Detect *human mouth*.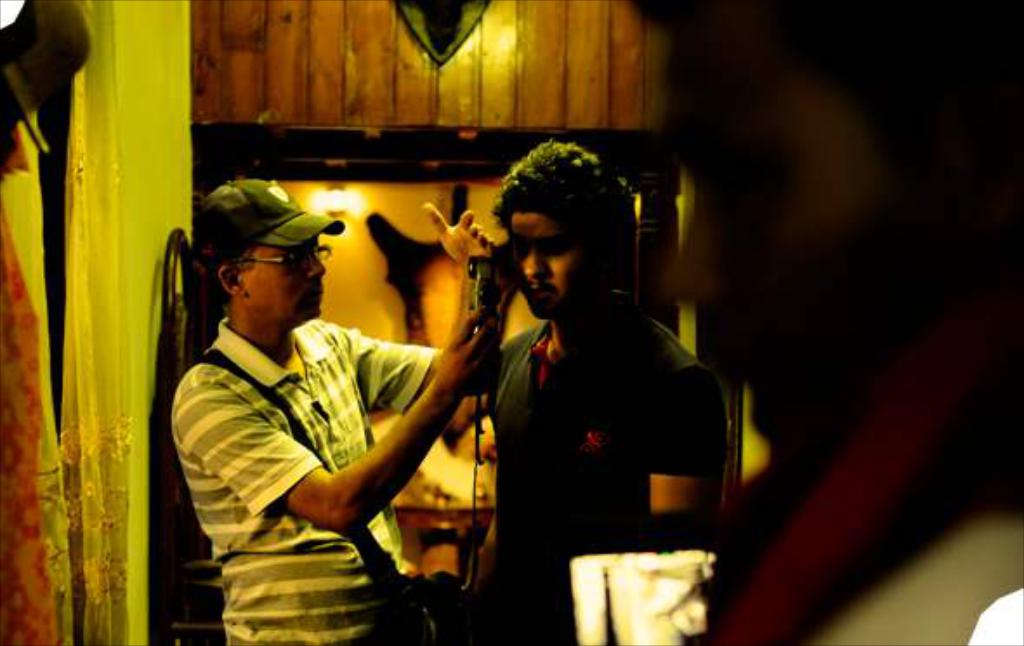
Detected at box=[309, 285, 325, 304].
